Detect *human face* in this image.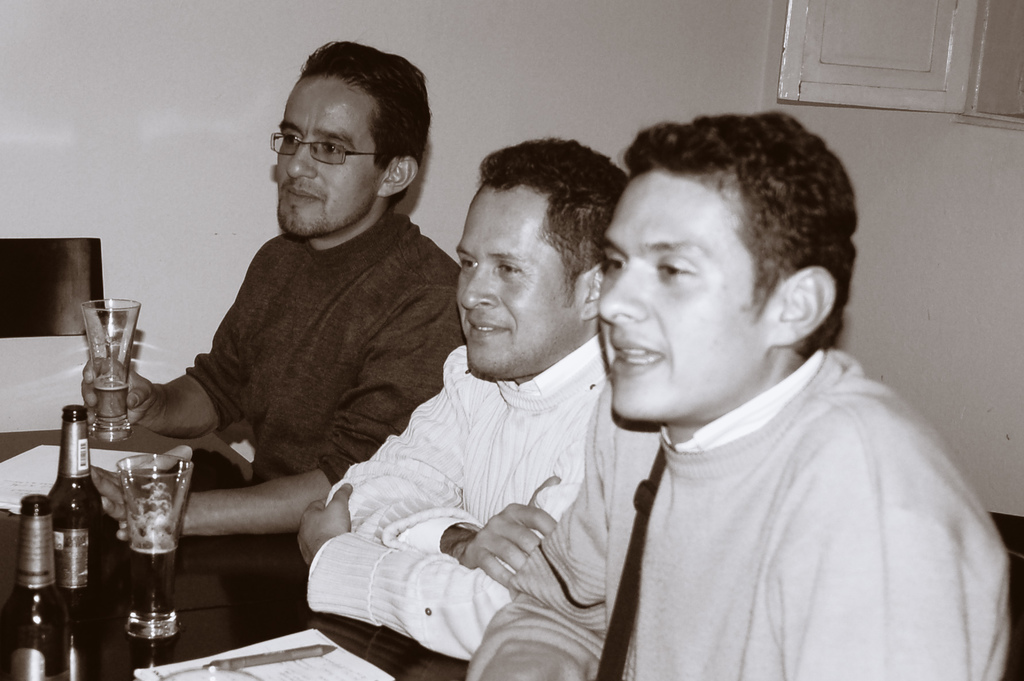
Detection: 598/181/758/422.
